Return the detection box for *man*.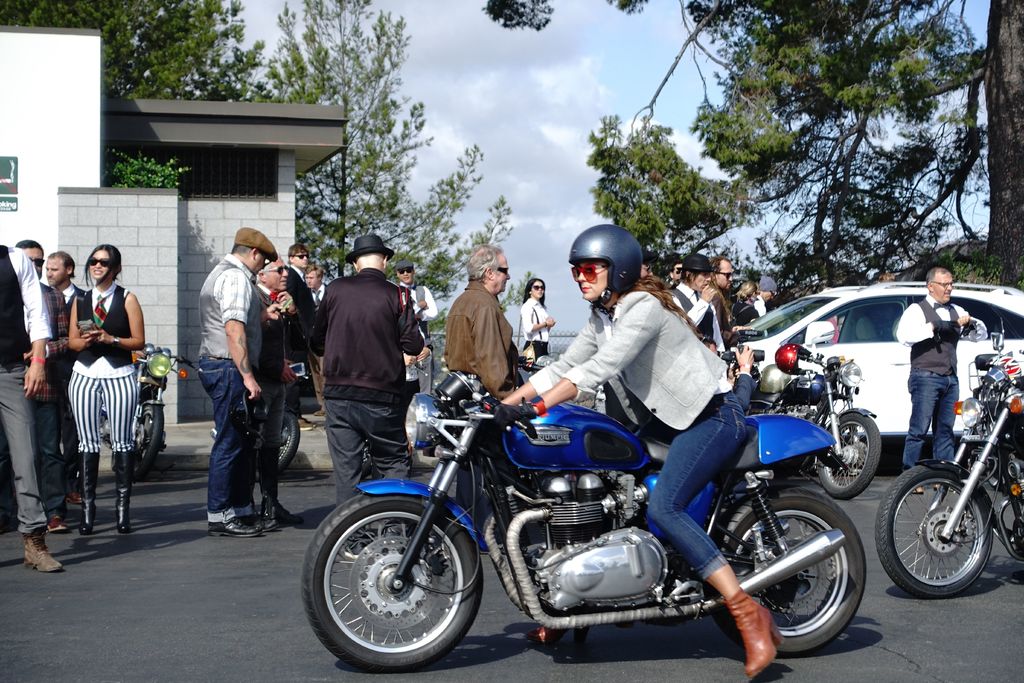
442 242 521 557.
